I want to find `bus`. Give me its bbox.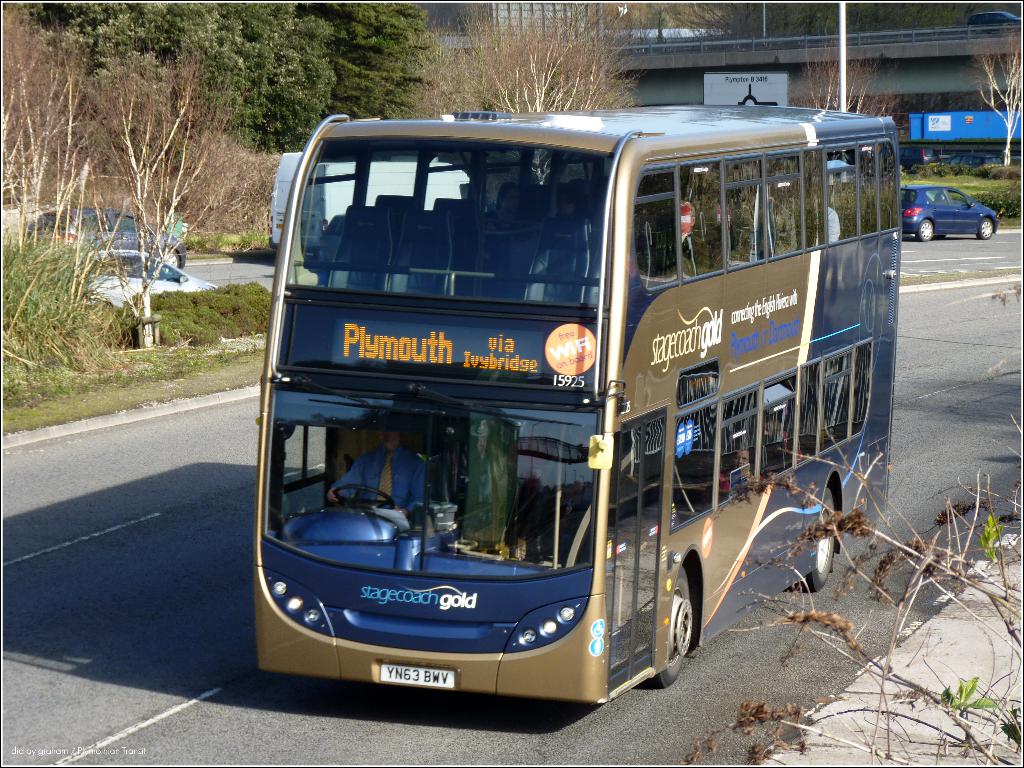
{"x1": 250, "y1": 107, "x2": 898, "y2": 706}.
